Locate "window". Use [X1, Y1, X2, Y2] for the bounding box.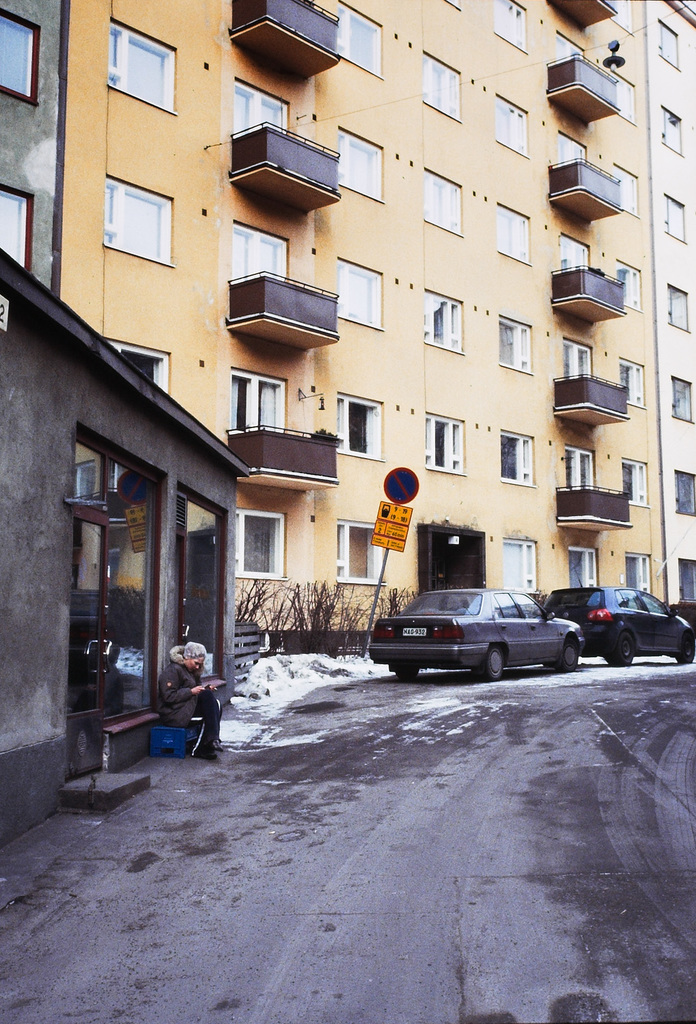
[228, 75, 298, 140].
